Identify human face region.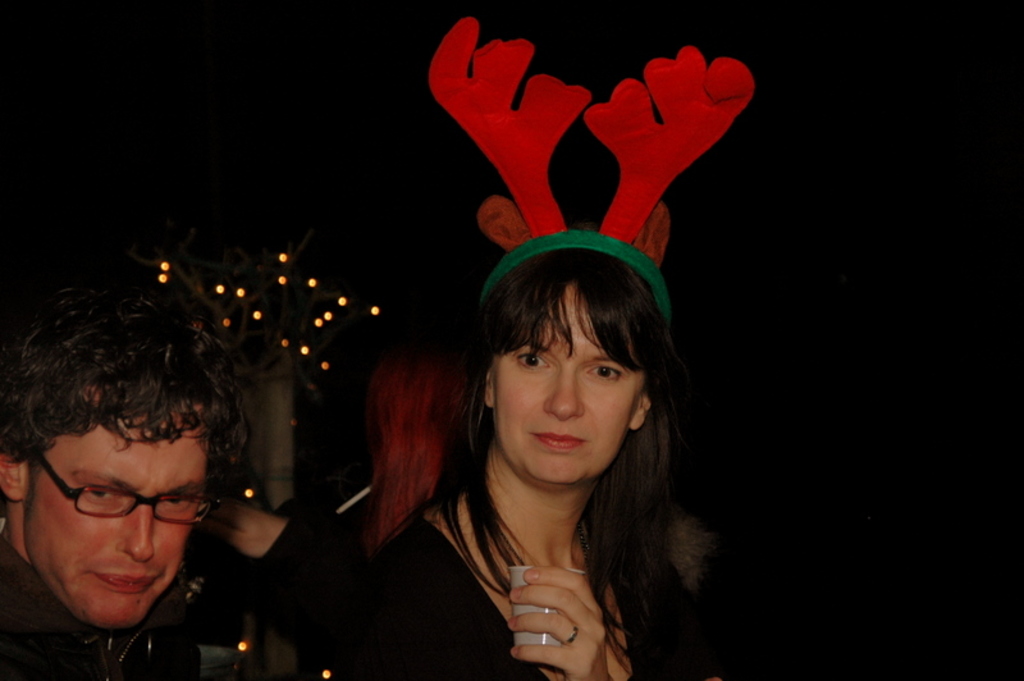
Region: 22/426/198/625.
